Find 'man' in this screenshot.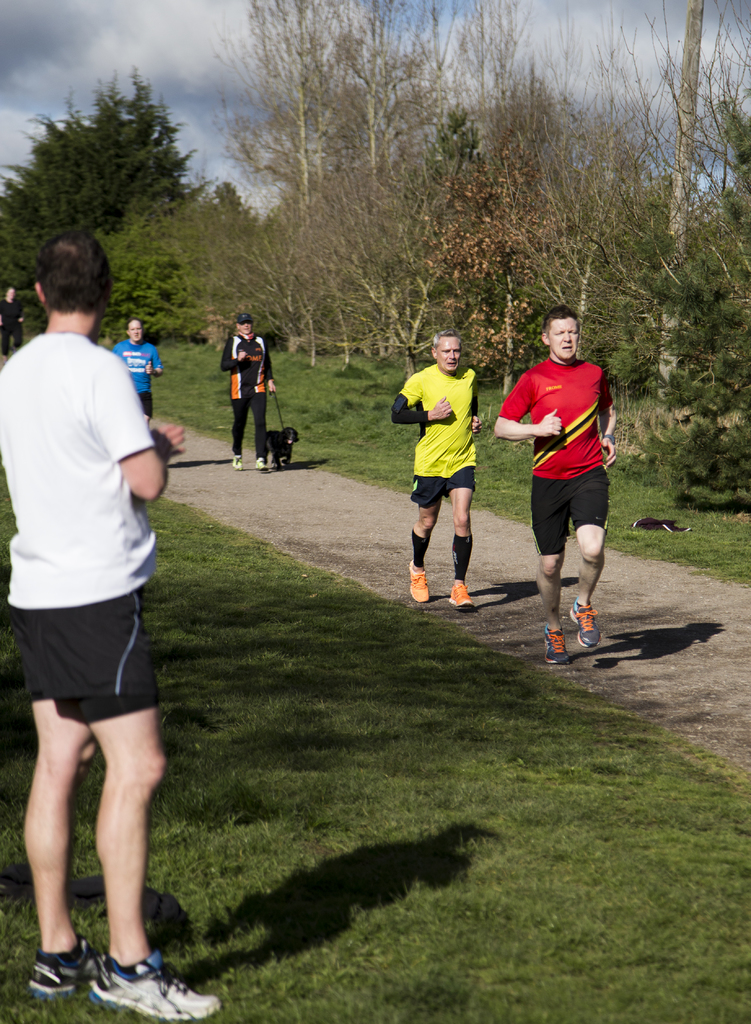
The bounding box for 'man' is pyautogui.locateOnScreen(101, 323, 153, 410).
